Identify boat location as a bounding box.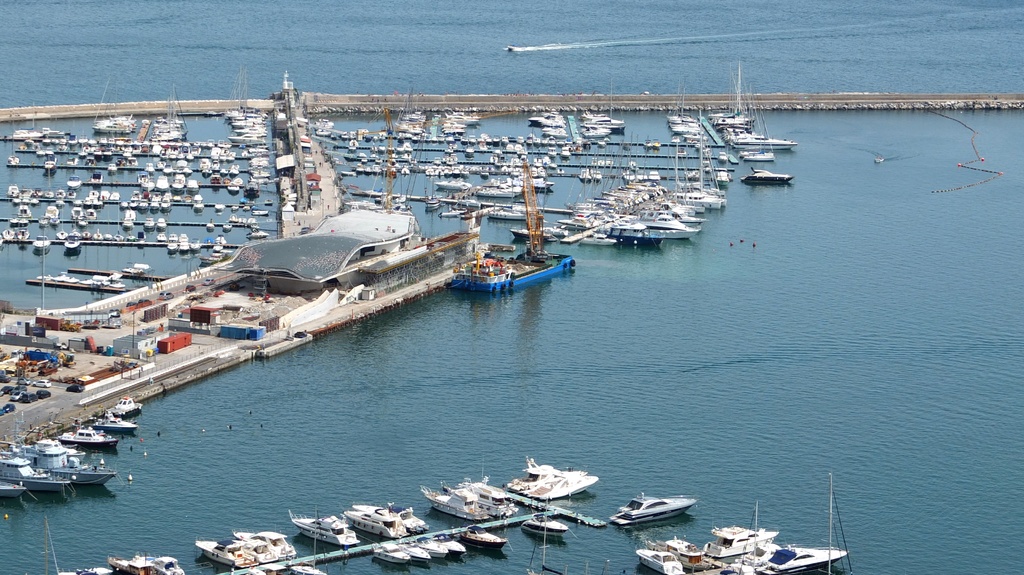
193/195/198/201.
